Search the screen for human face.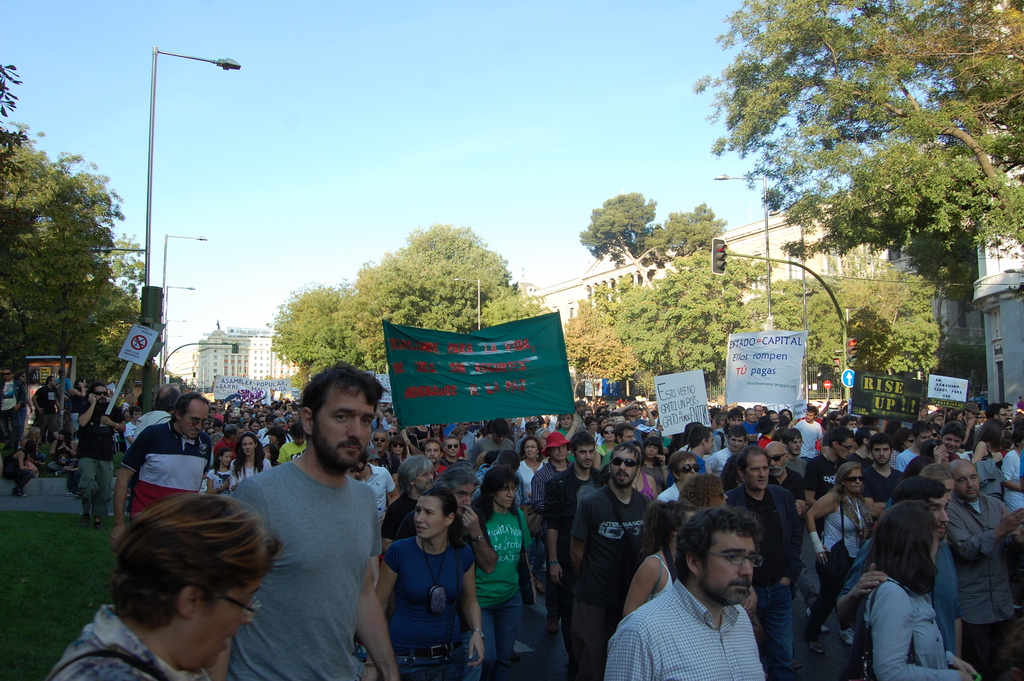
Found at [93,382,107,408].
